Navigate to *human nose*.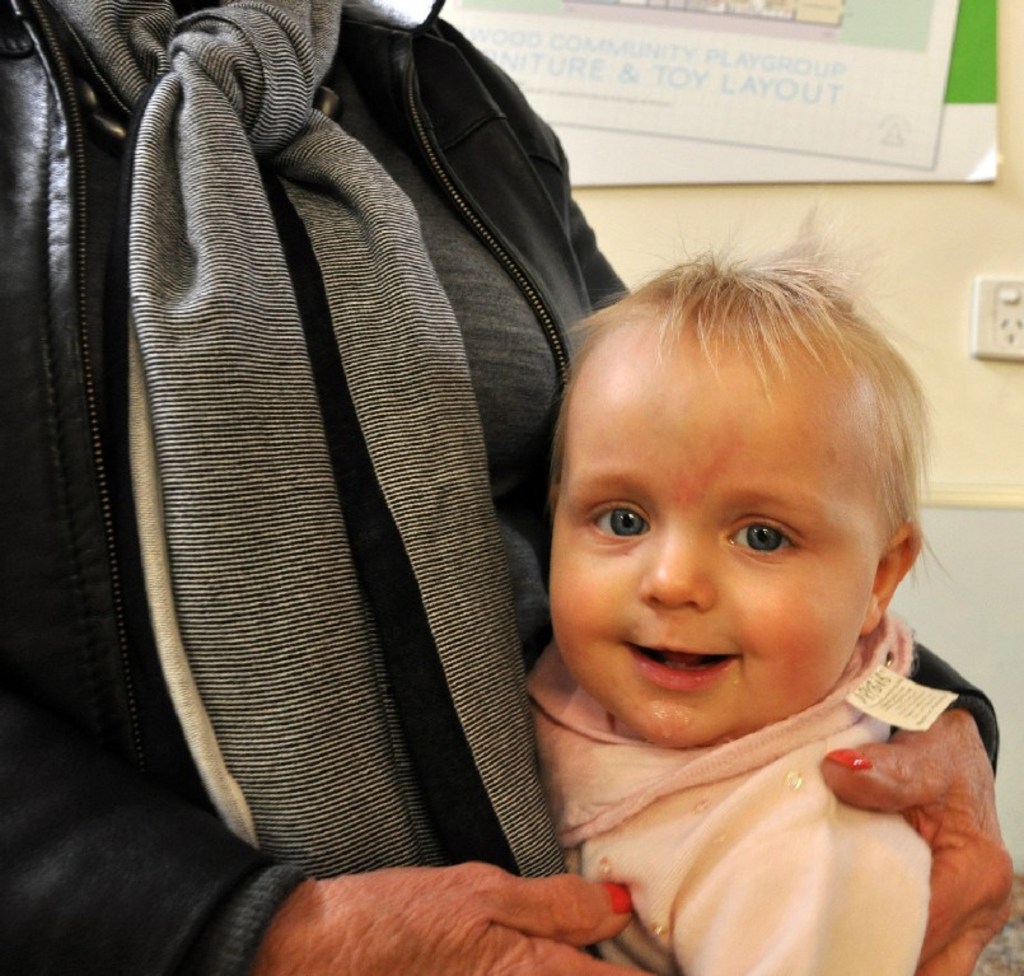
Navigation target: box(635, 514, 716, 611).
